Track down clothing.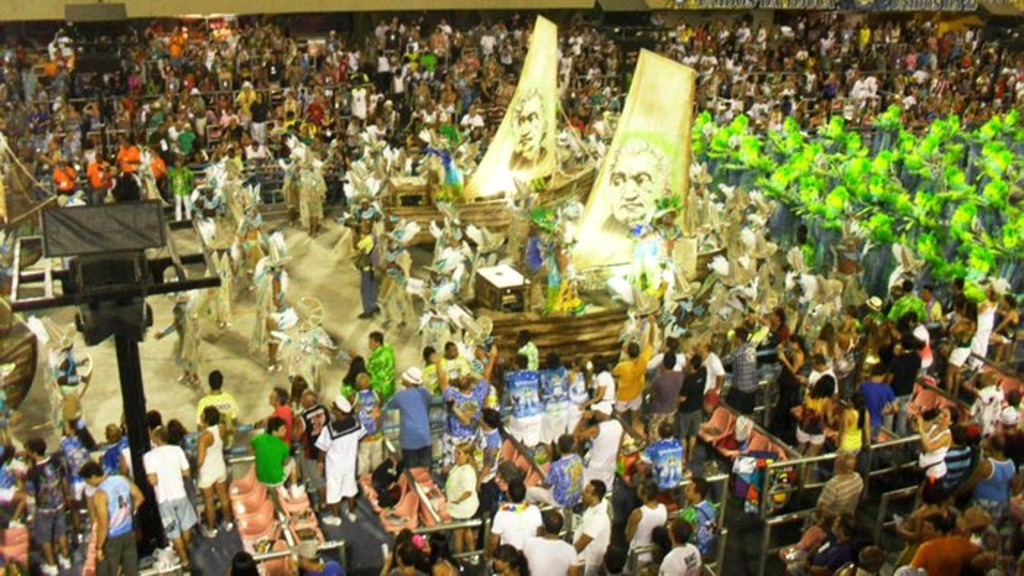
Tracked to bbox=(456, 117, 484, 126).
